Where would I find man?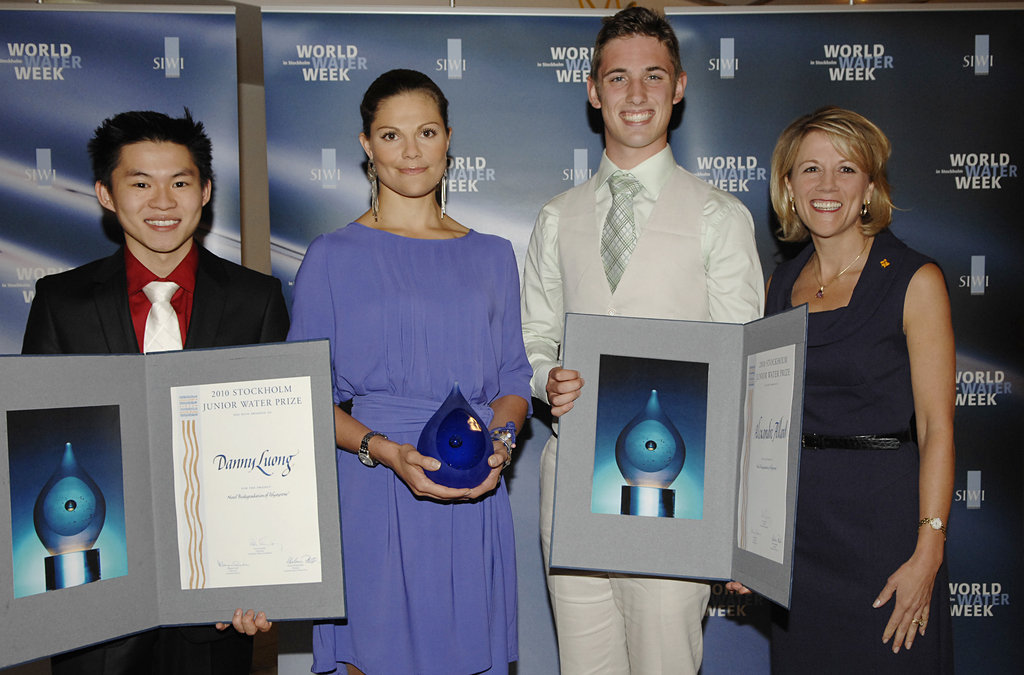
At <bbox>20, 105, 288, 674</bbox>.
